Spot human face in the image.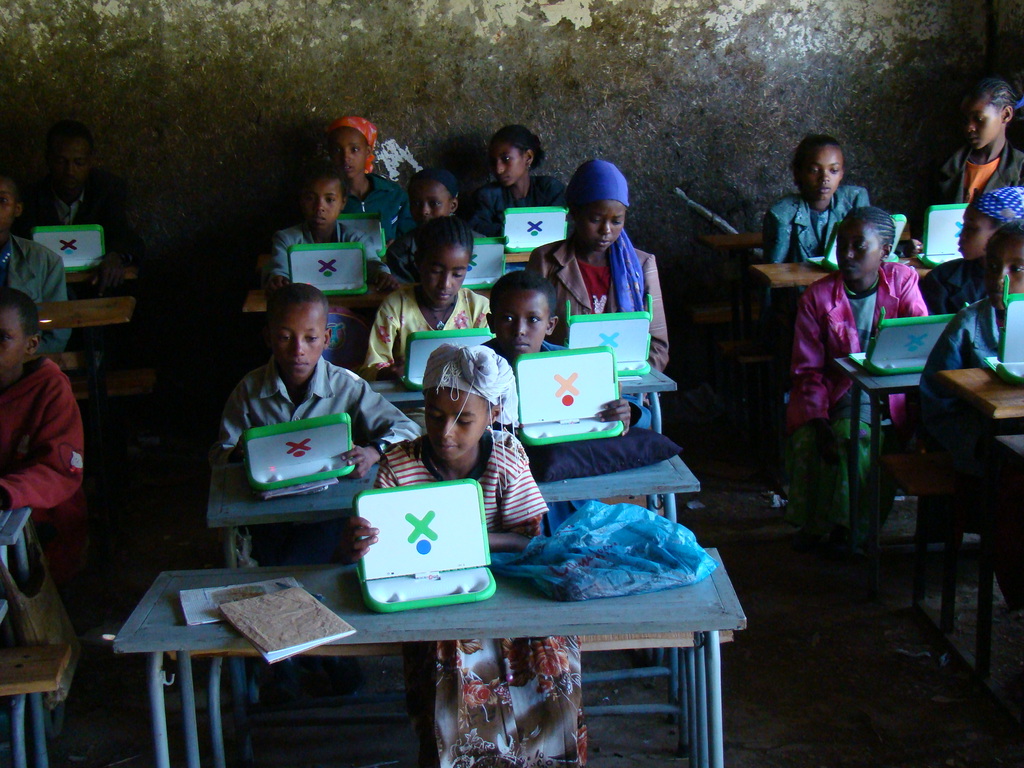
human face found at 0, 178, 14, 236.
